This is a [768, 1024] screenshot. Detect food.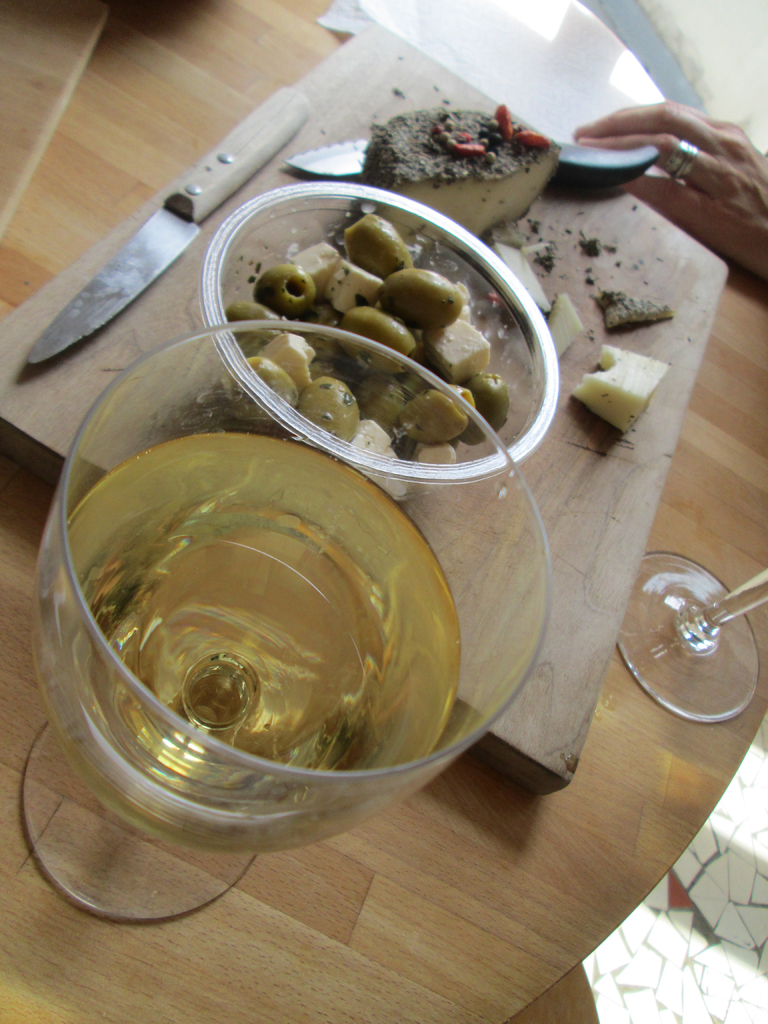
left=492, top=246, right=552, bottom=315.
